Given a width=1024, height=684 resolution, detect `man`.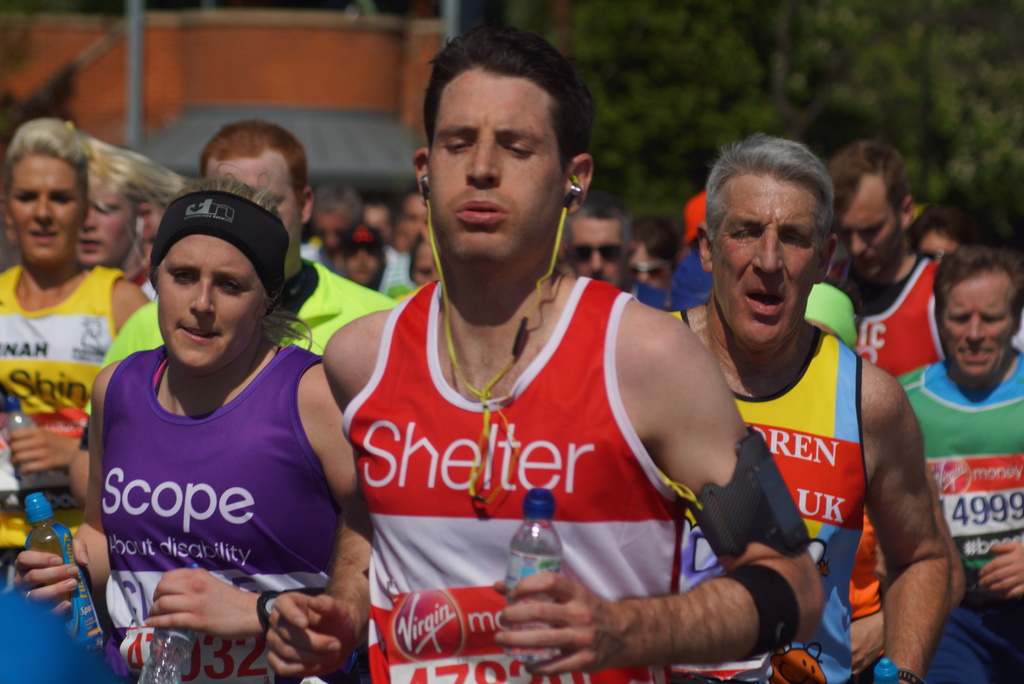
x1=652 y1=143 x2=966 y2=683.
